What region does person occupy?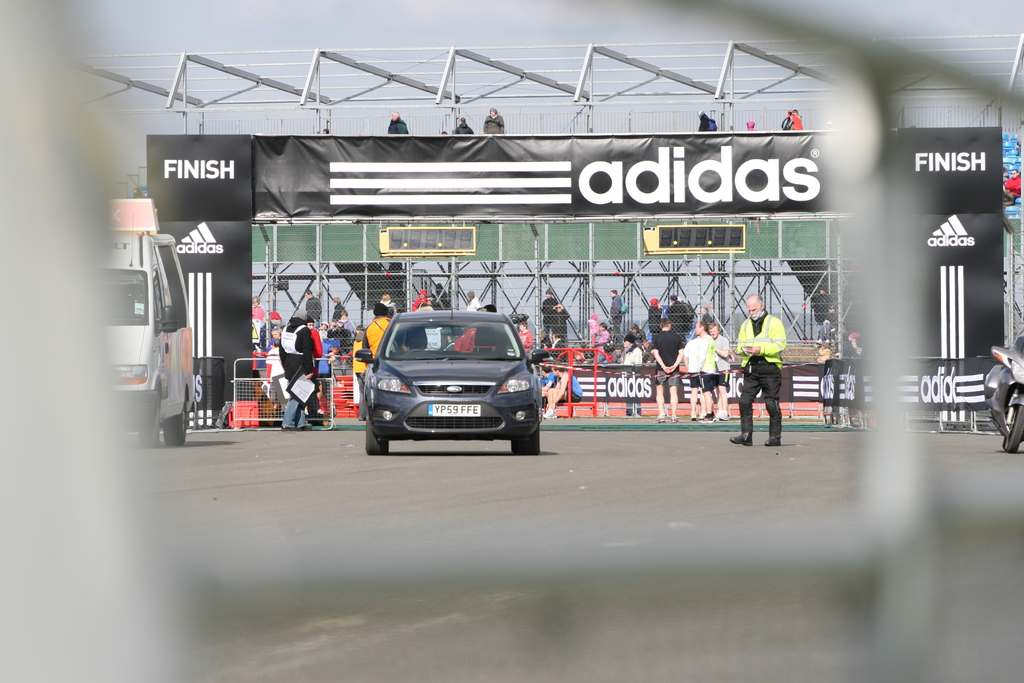
x1=263 y1=324 x2=283 y2=400.
